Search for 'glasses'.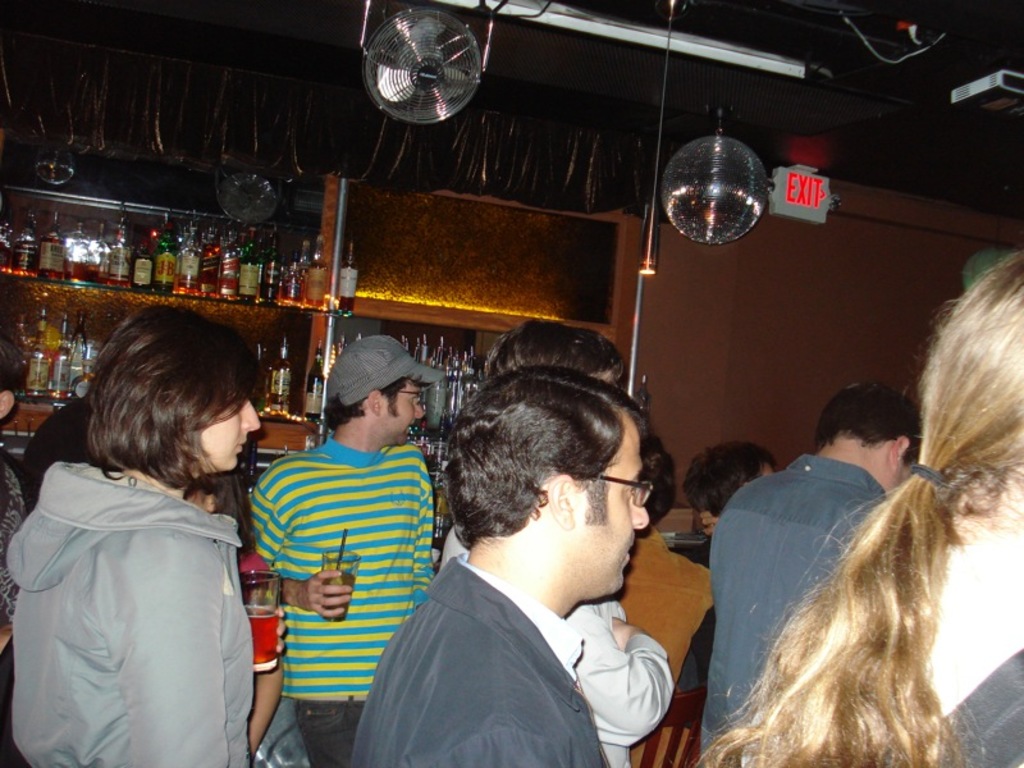
Found at region(573, 475, 649, 509).
